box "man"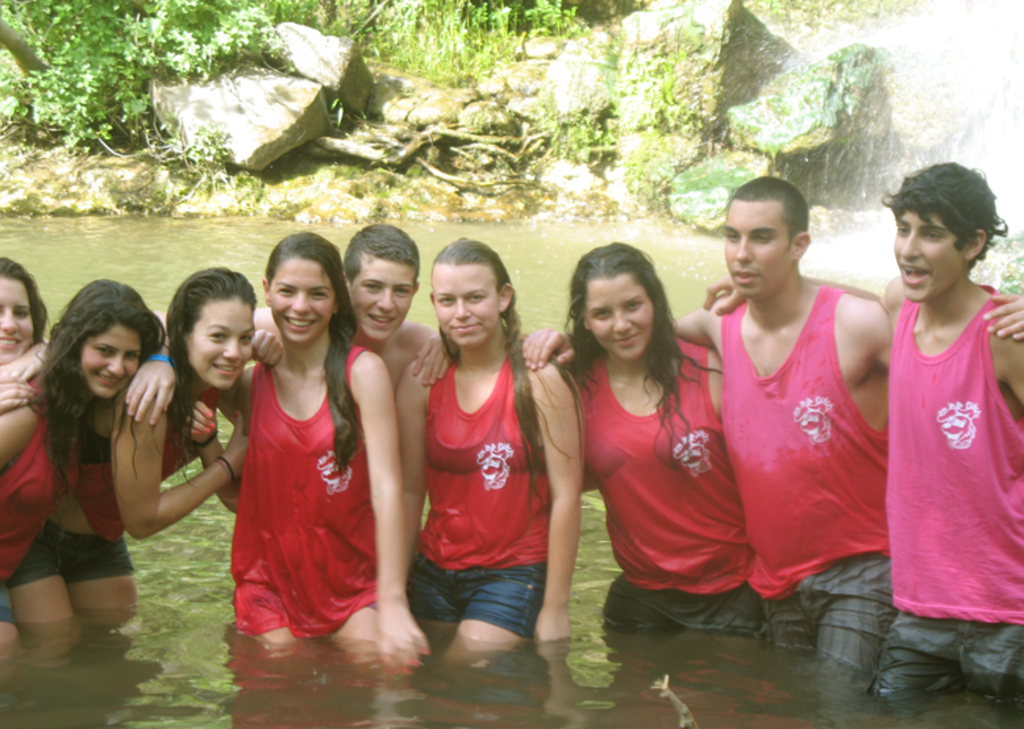
{"x1": 520, "y1": 176, "x2": 1021, "y2": 687}
